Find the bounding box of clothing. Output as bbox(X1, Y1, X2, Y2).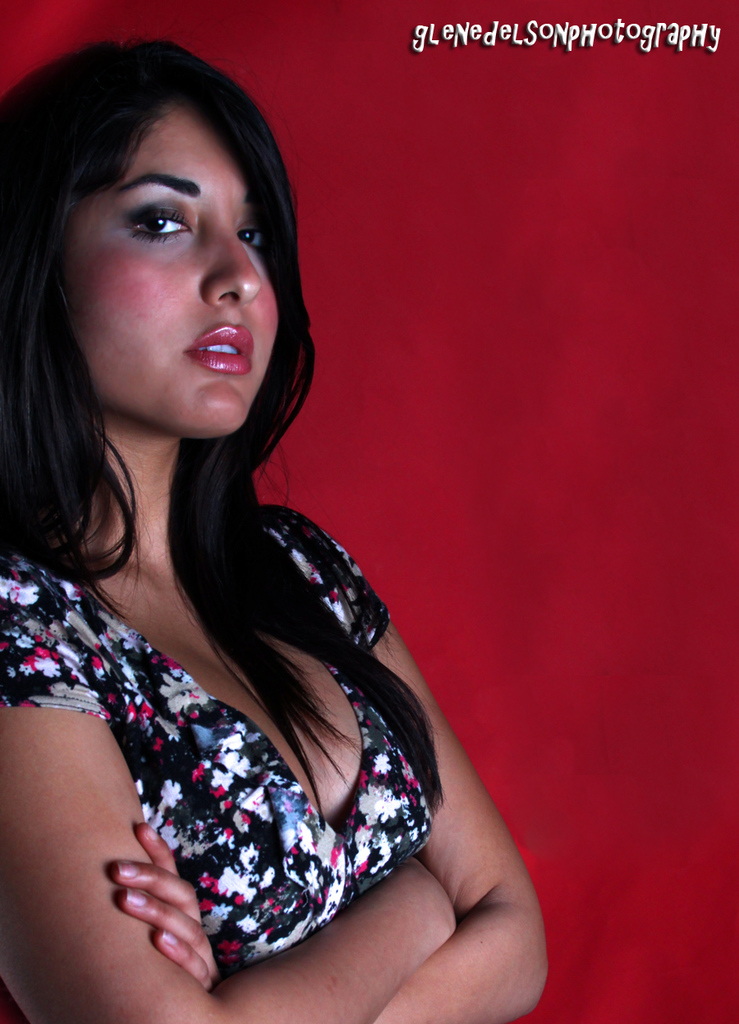
bbox(8, 507, 480, 986).
